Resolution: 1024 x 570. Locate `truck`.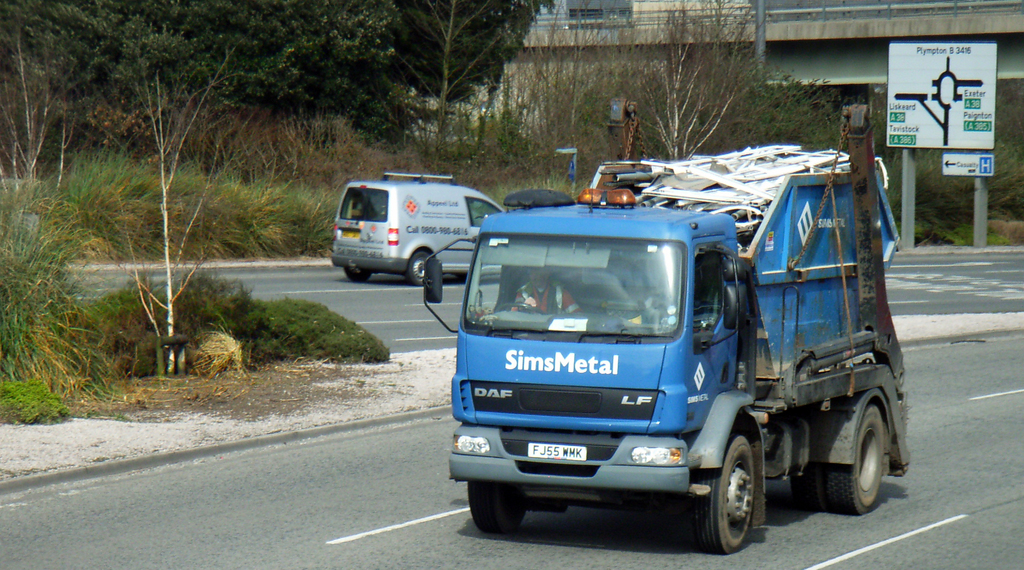
bbox=(447, 152, 915, 560).
